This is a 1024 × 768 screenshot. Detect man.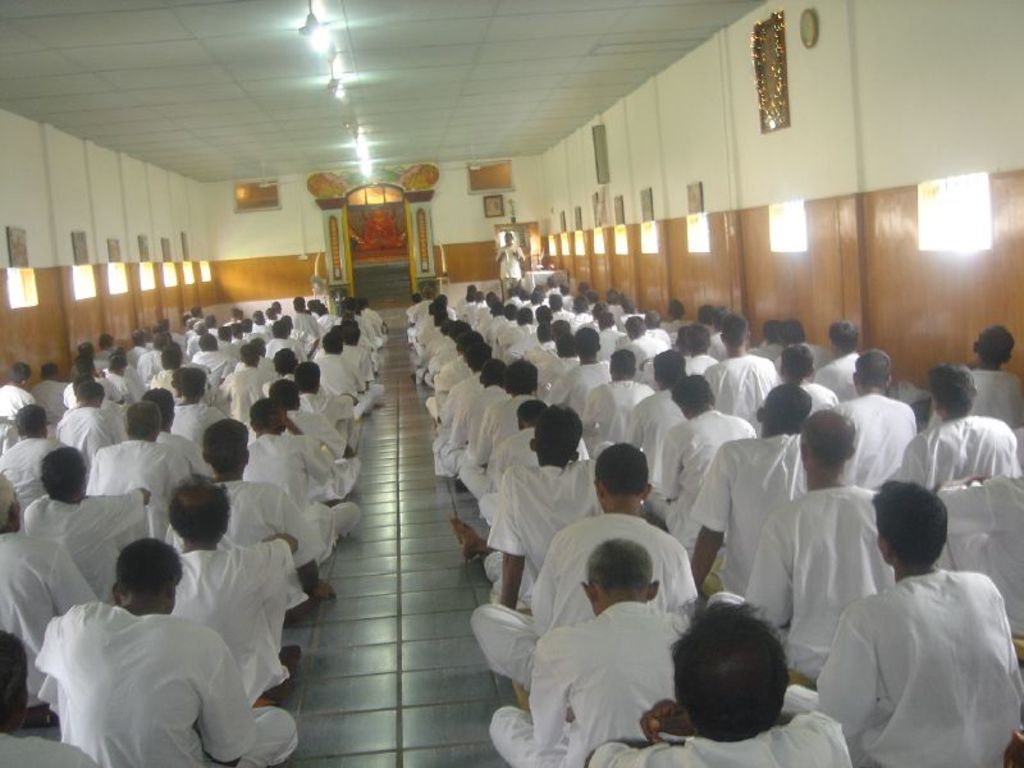
(781,317,824,365).
